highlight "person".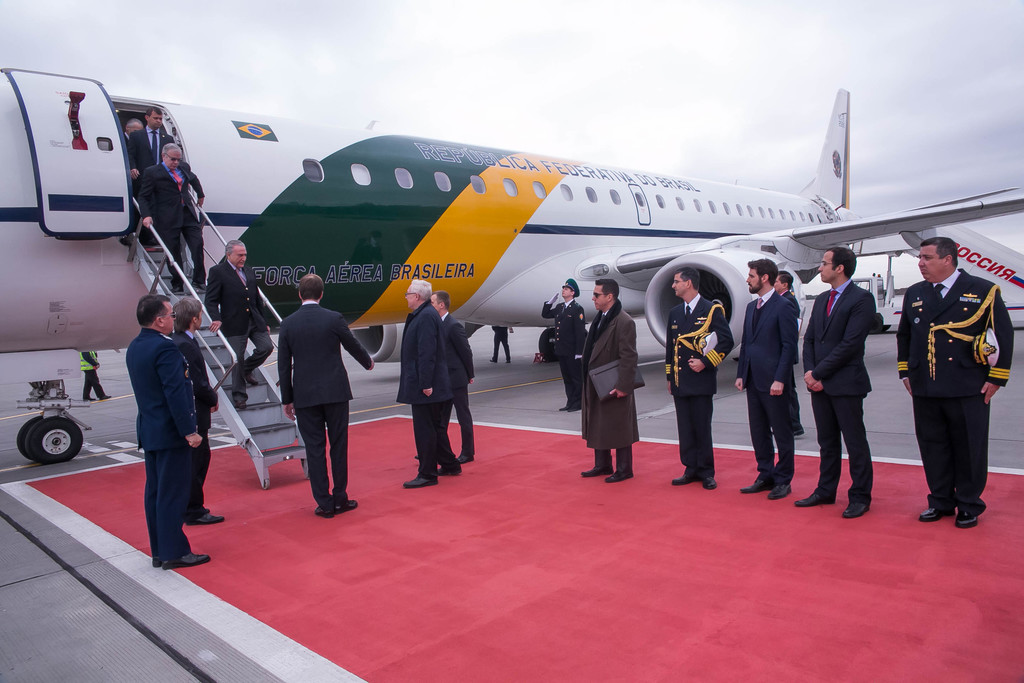
Highlighted region: 774/273/806/441.
